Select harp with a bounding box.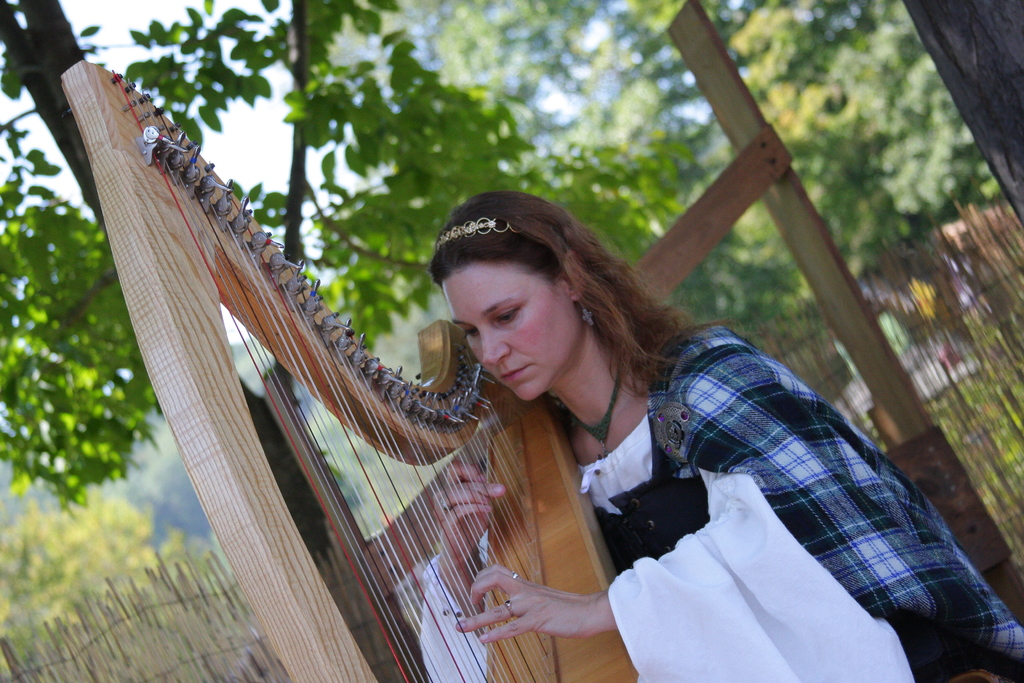
Rect(58, 60, 619, 682).
